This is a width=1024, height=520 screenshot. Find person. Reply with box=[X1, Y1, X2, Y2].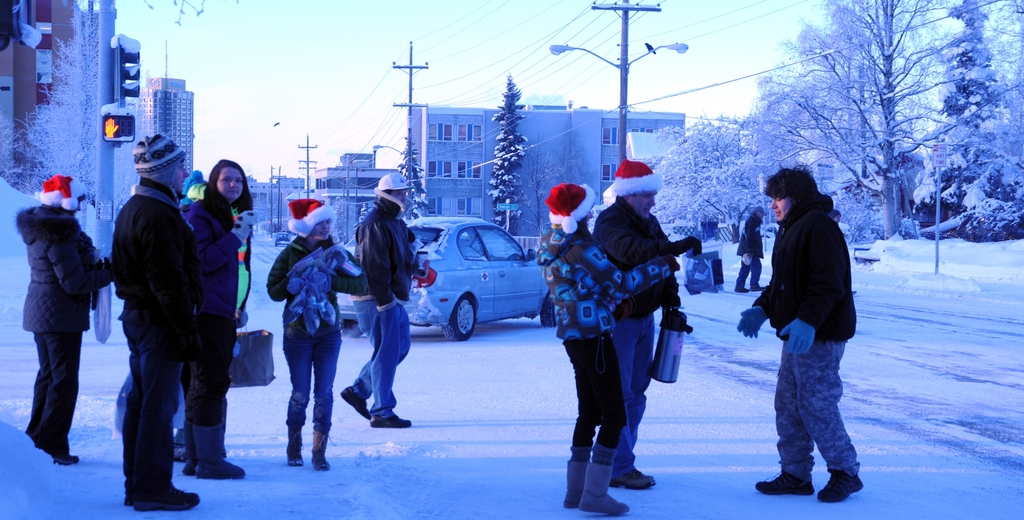
box=[531, 181, 680, 512].
